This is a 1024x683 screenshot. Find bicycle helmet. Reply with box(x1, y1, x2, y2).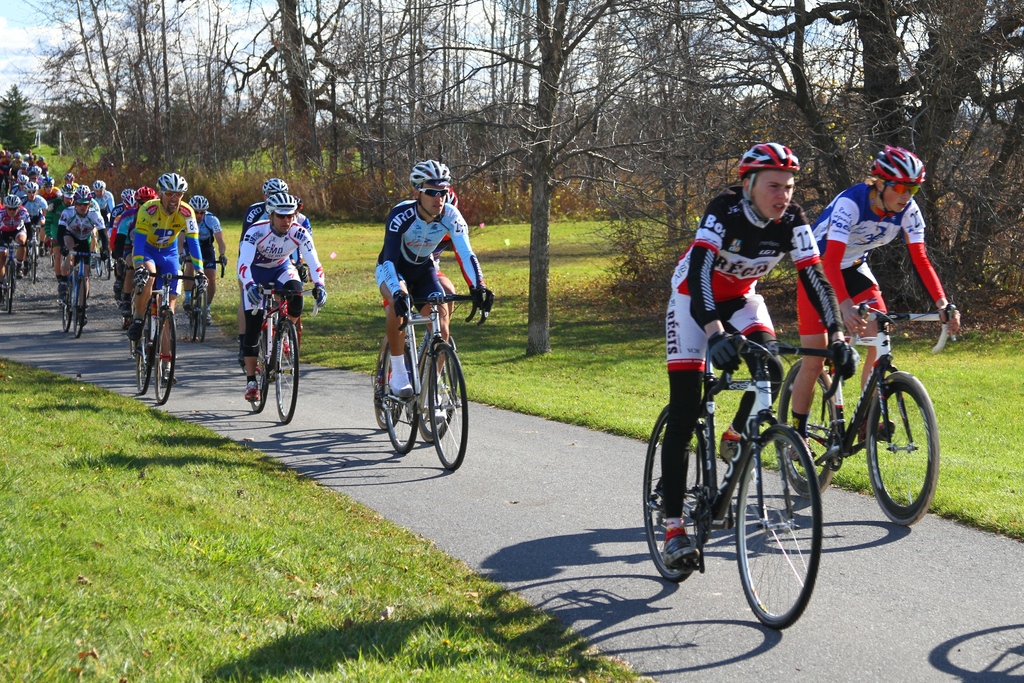
box(18, 174, 24, 183).
